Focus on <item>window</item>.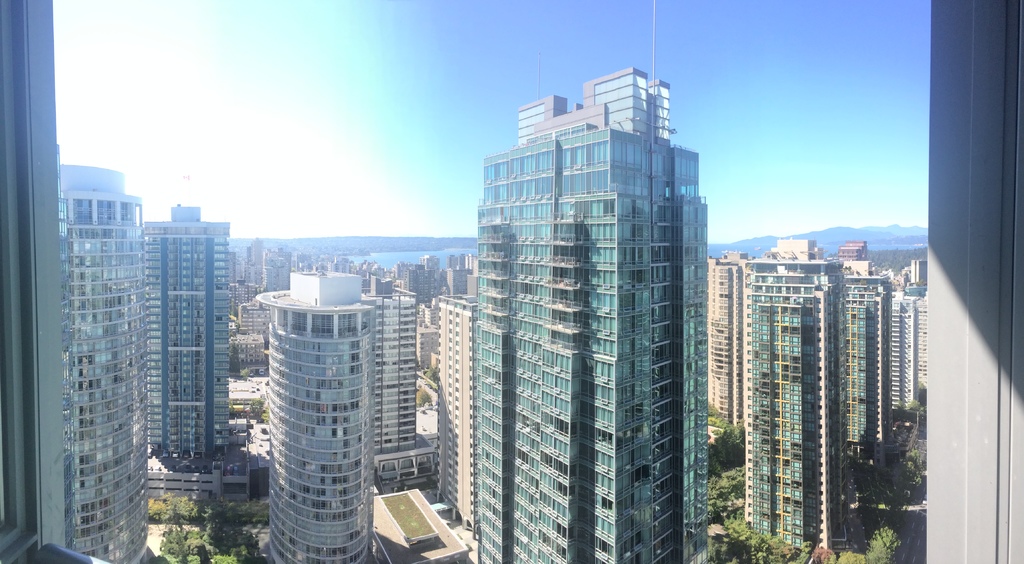
Focused at (818,506,823,516).
